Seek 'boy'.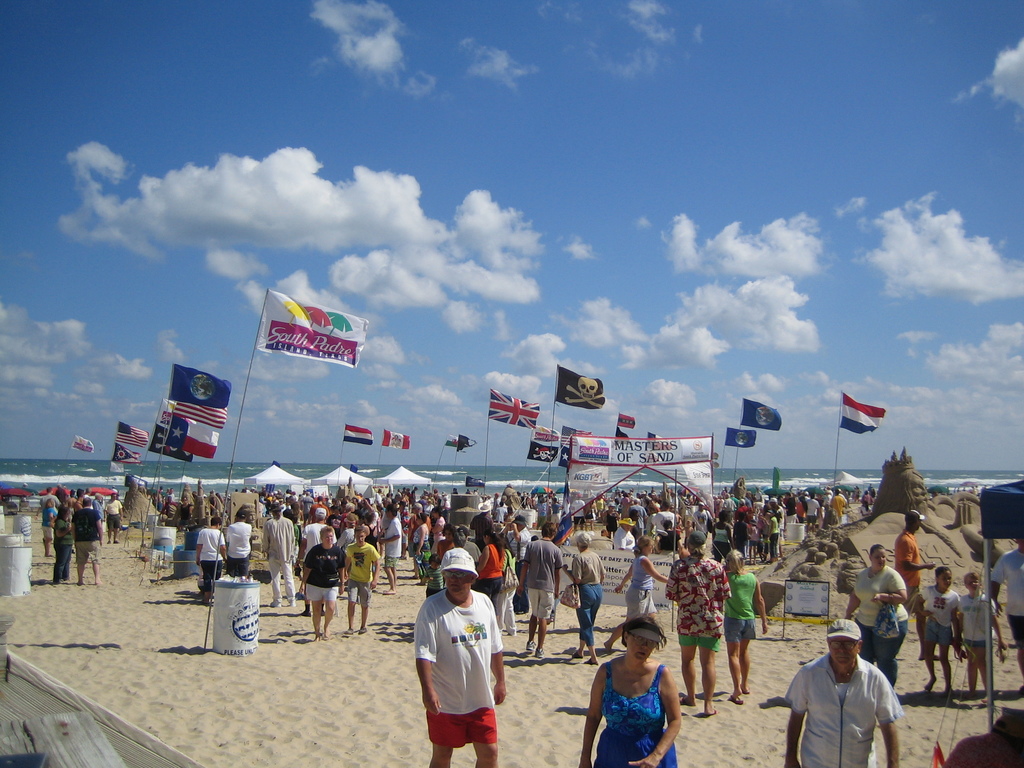
(left=806, top=492, right=821, bottom=532).
